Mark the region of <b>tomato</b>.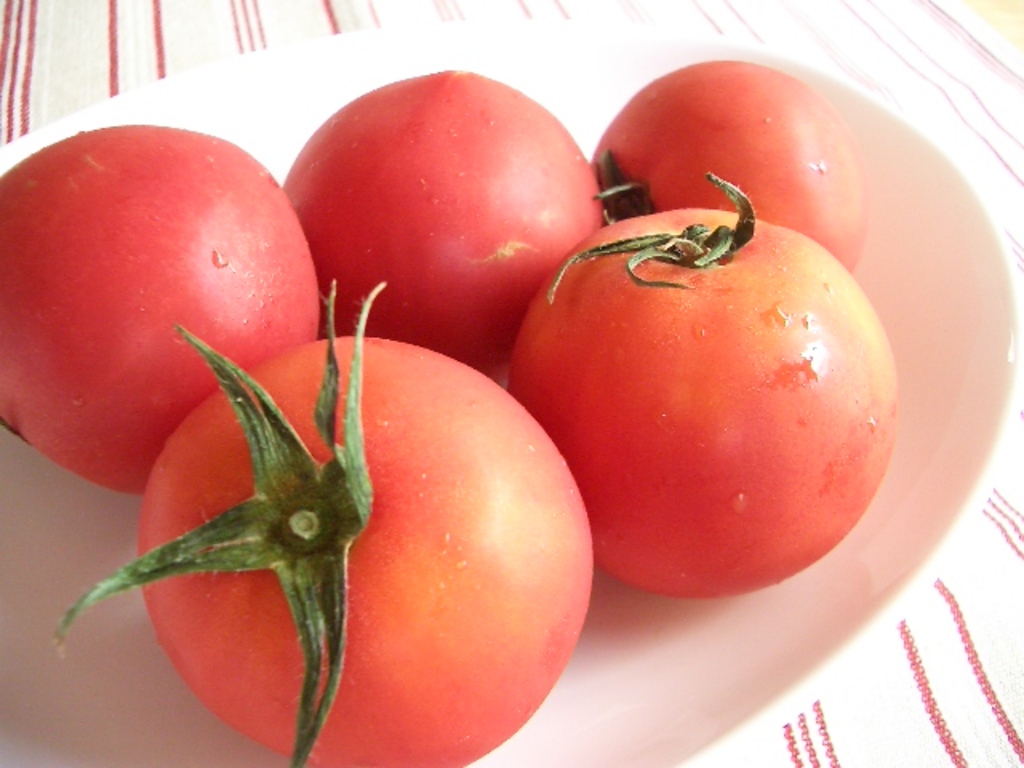
Region: [51, 274, 594, 766].
